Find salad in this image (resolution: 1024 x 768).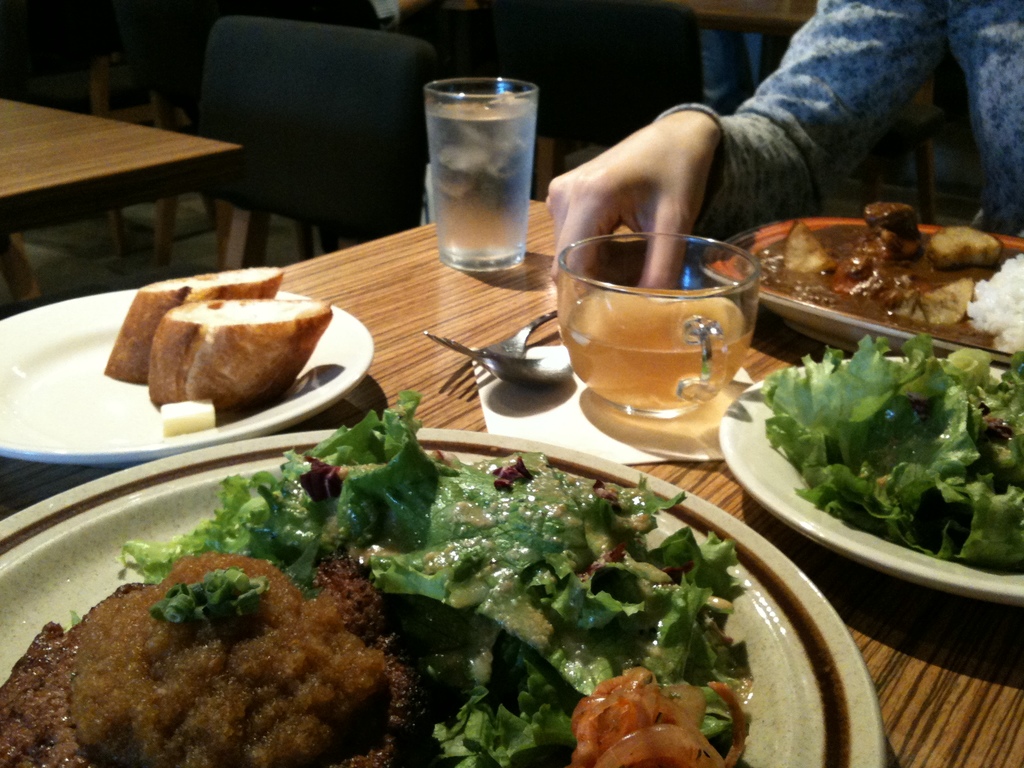
{"x1": 753, "y1": 333, "x2": 1023, "y2": 585}.
